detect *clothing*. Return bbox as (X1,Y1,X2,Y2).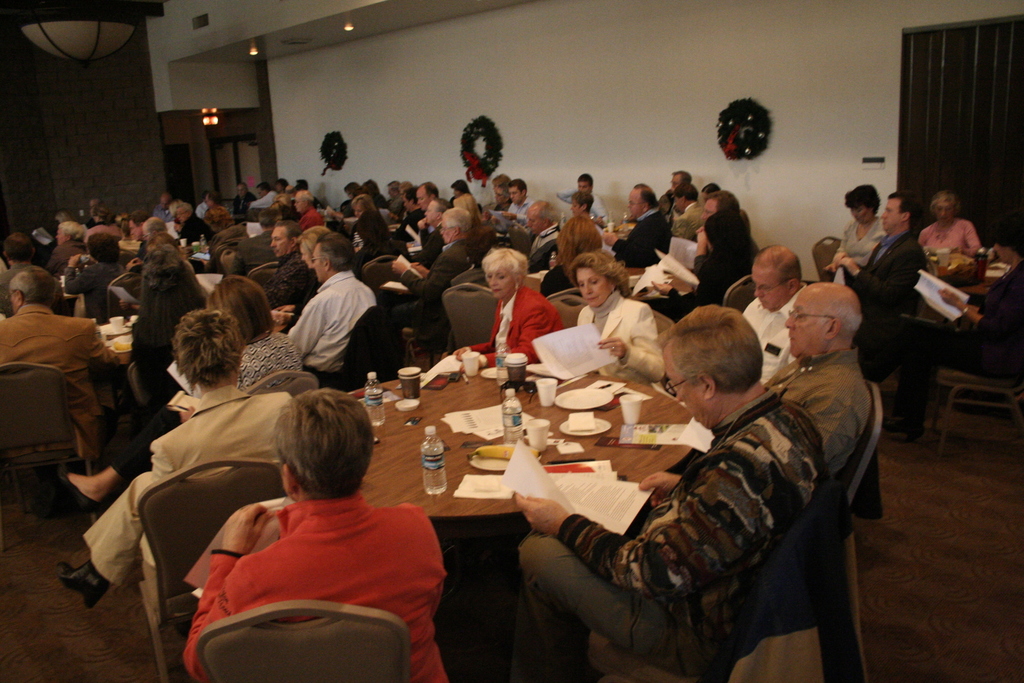
(540,265,572,300).
